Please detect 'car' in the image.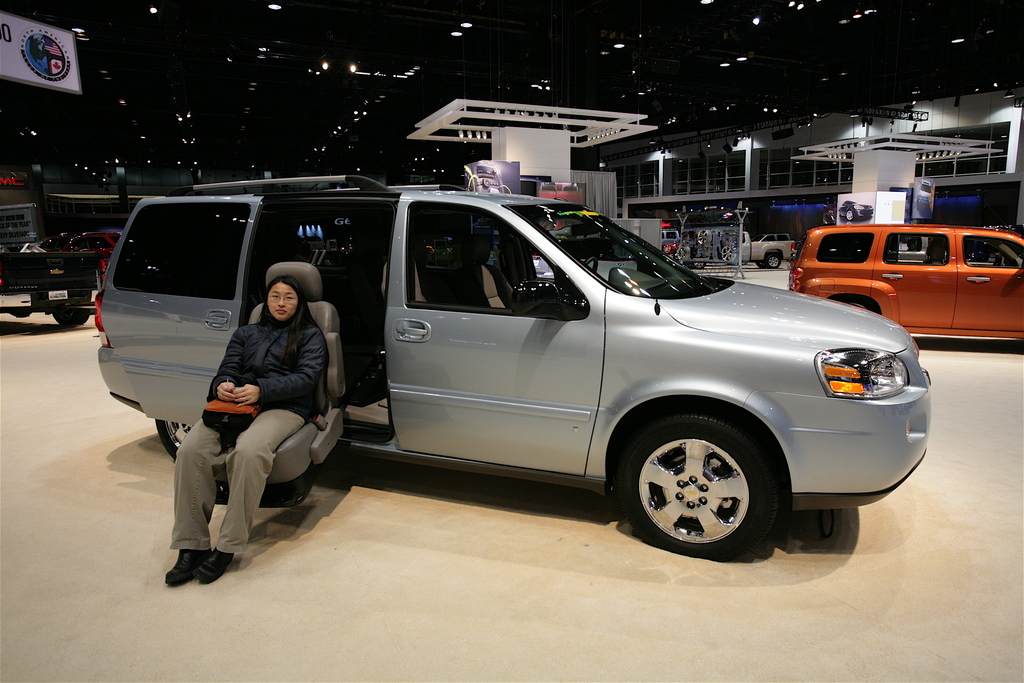
(left=68, top=227, right=120, bottom=289).
